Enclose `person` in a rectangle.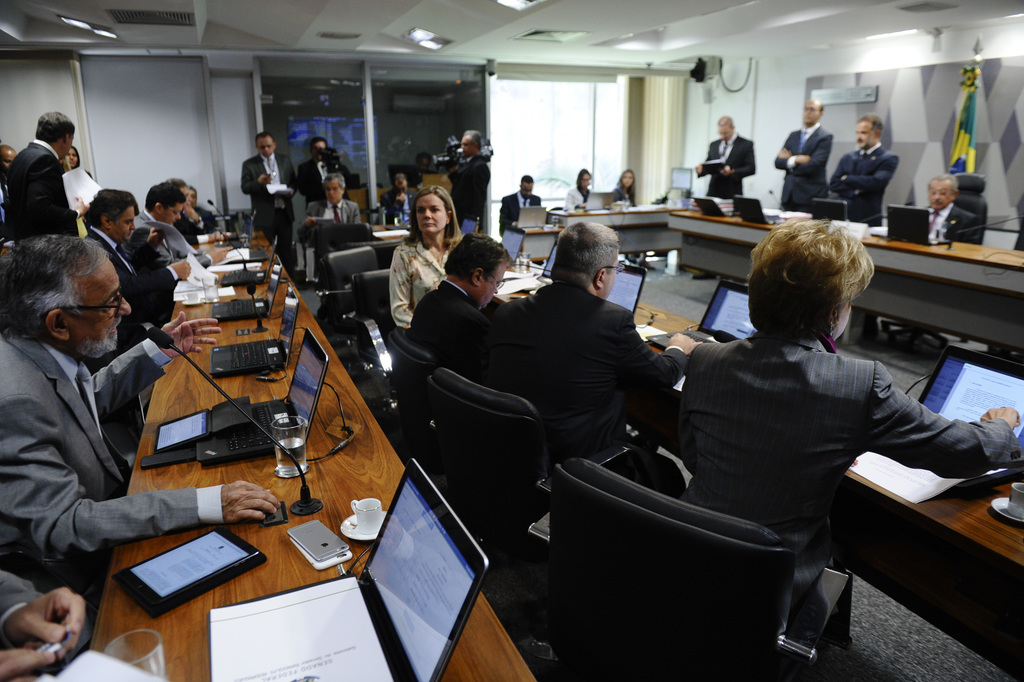
{"x1": 0, "y1": 548, "x2": 104, "y2": 681}.
